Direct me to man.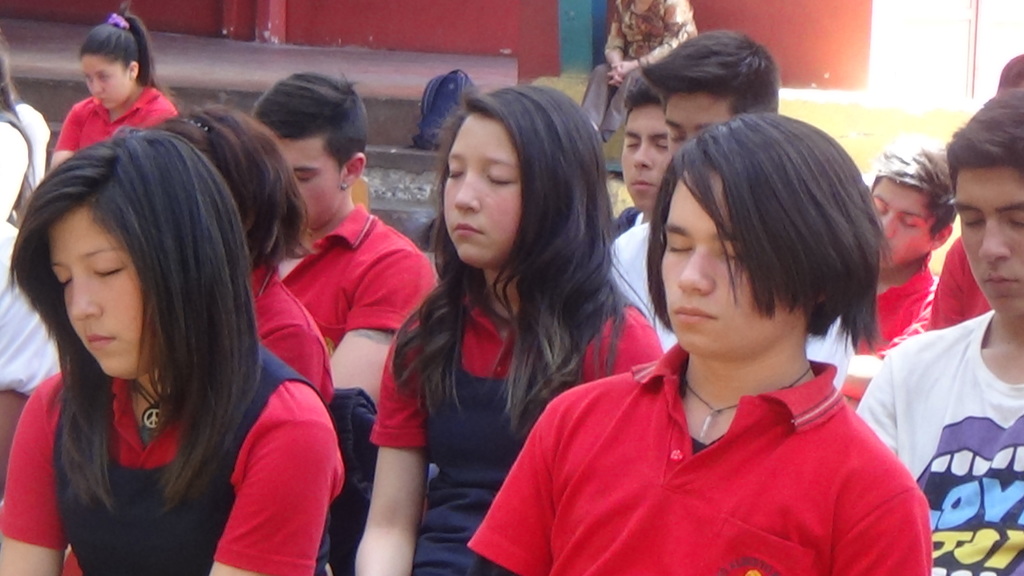
Direction: 467/111/934/575.
